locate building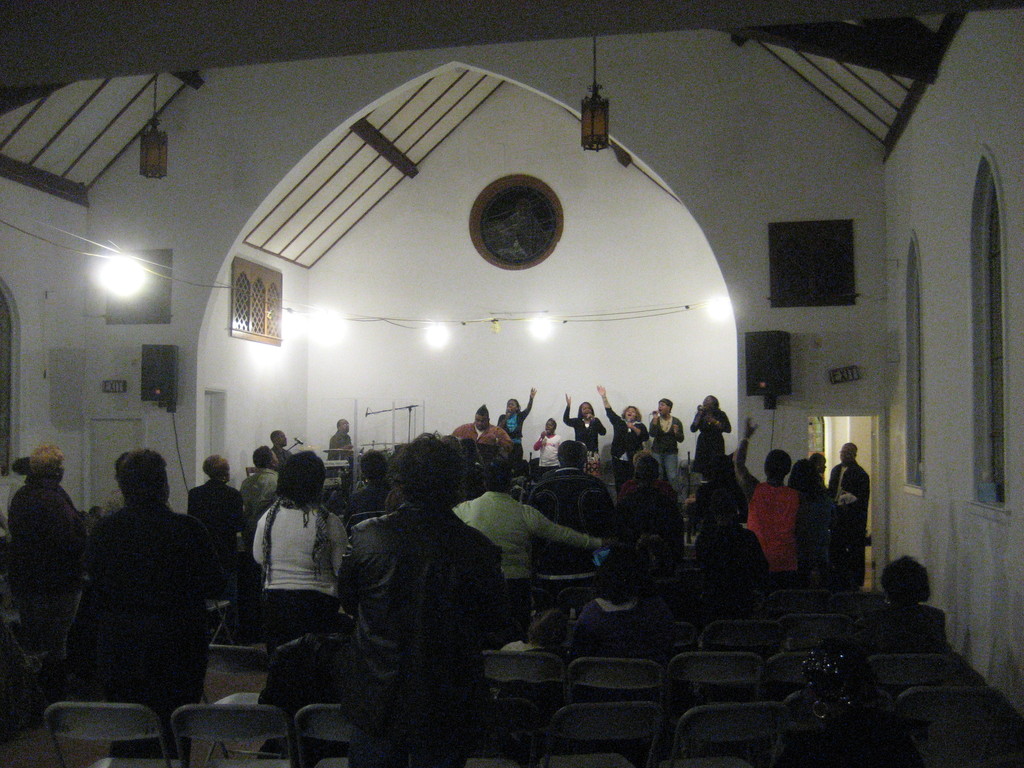
left=0, top=0, right=1023, bottom=767
